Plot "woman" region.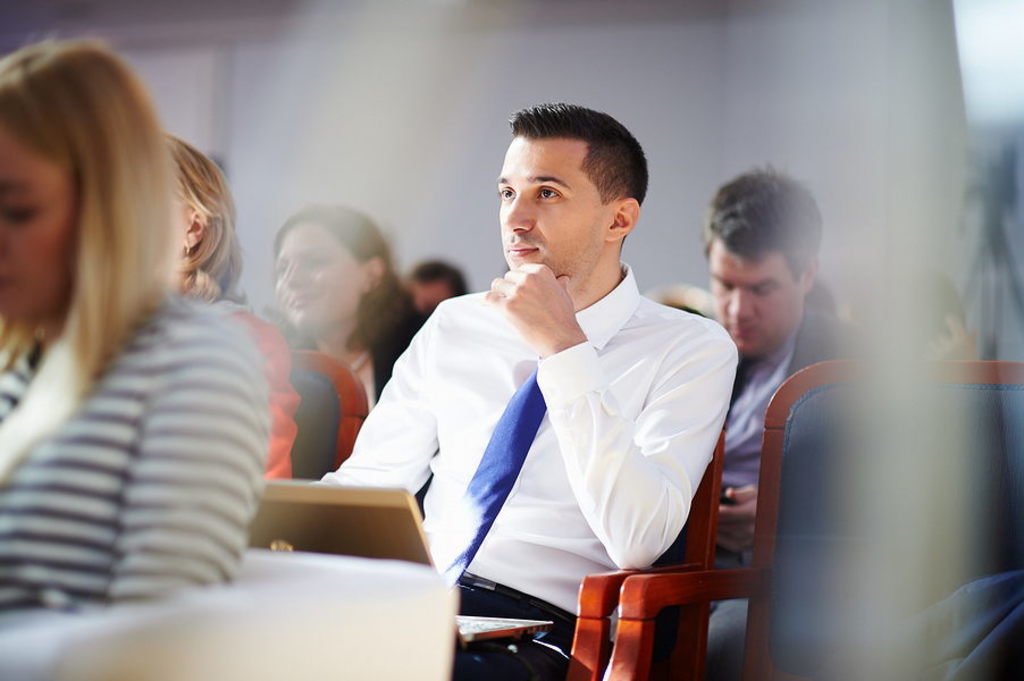
Plotted at detection(0, 45, 305, 630).
